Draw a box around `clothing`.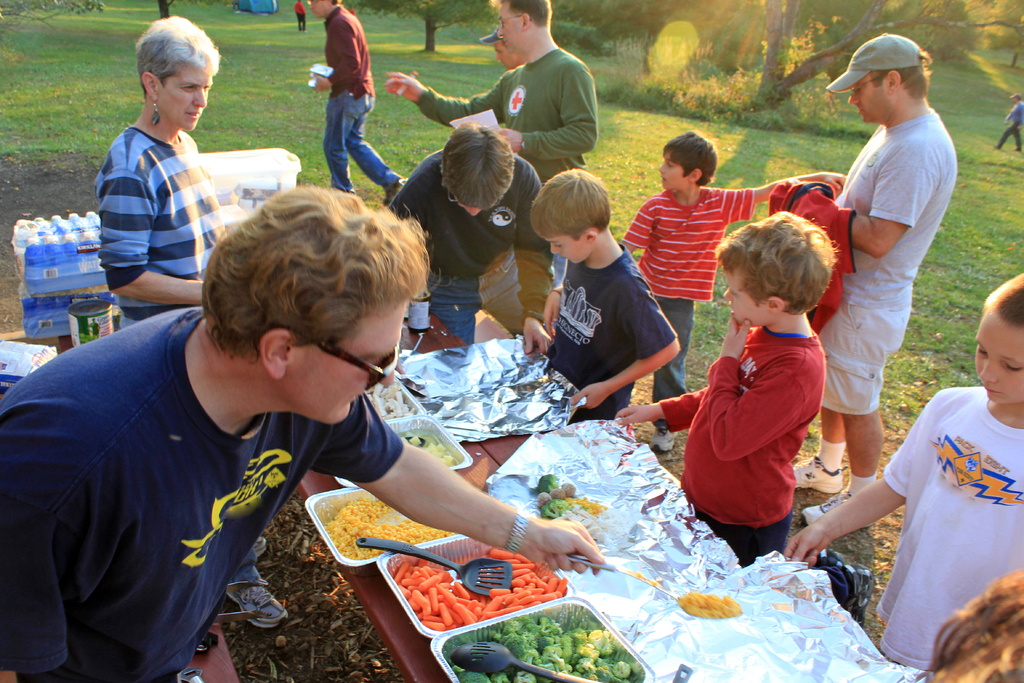
0 306 401 682.
